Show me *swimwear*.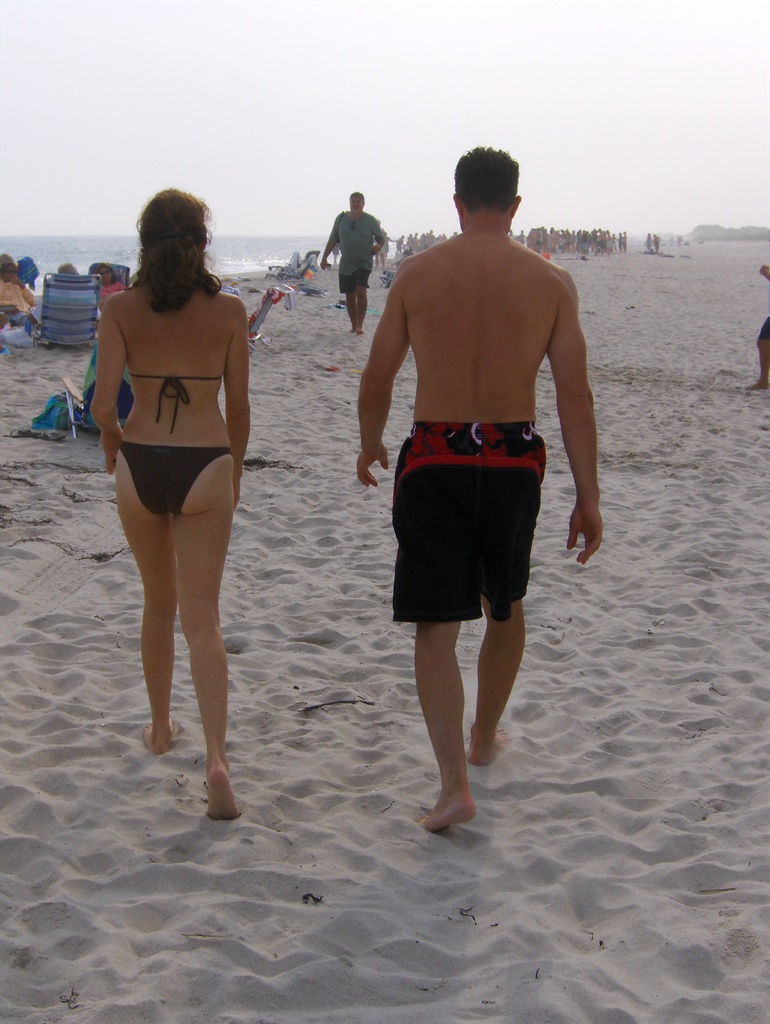
*swimwear* is here: (382,422,544,618).
